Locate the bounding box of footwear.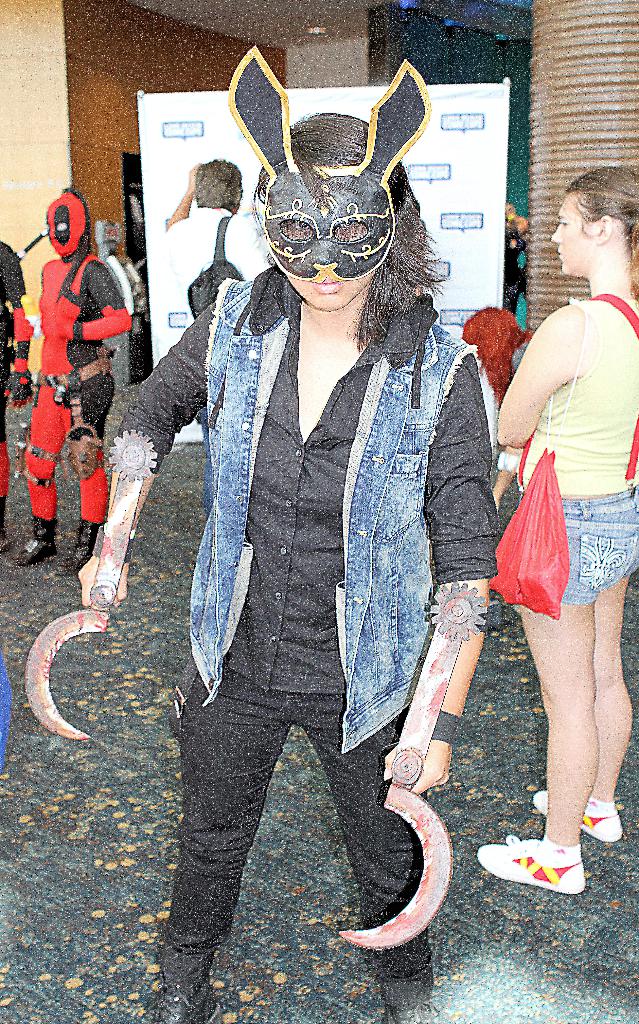
Bounding box: <box>501,836,600,903</box>.
